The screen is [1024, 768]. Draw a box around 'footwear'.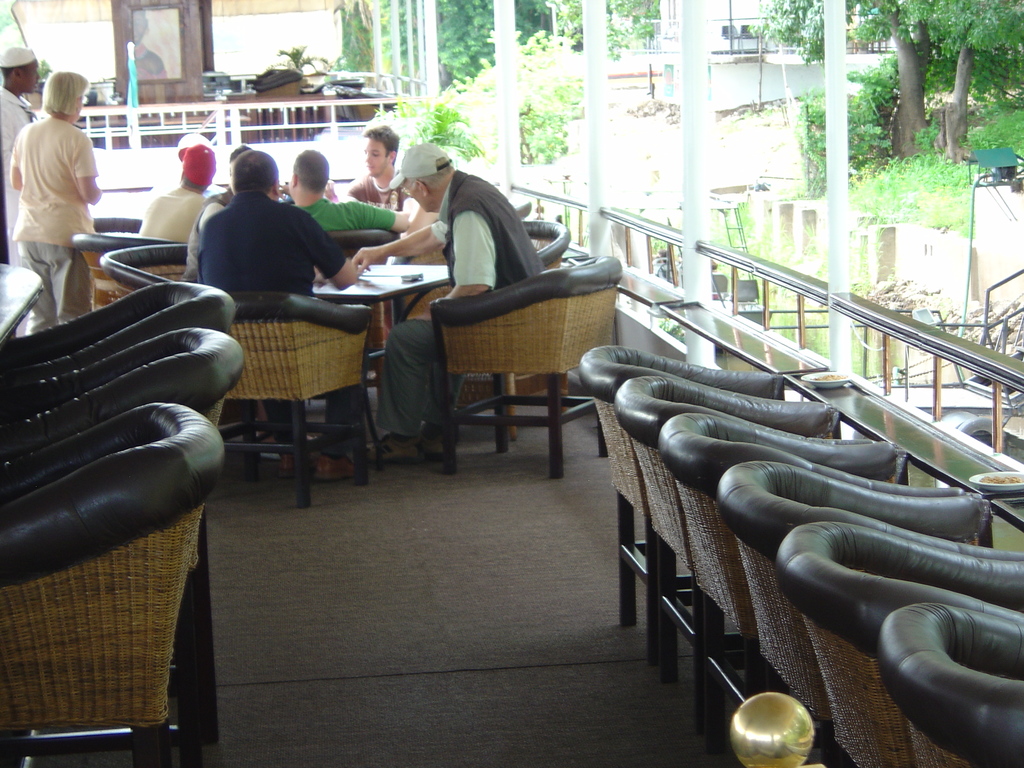
bbox=(314, 457, 364, 487).
